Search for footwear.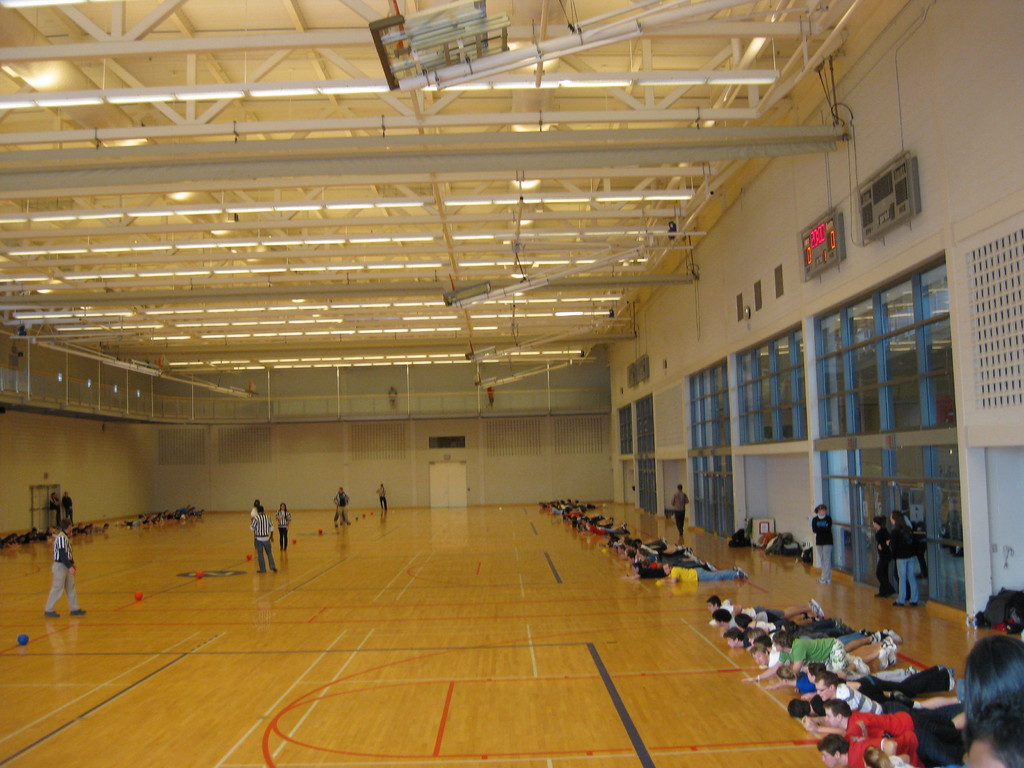
Found at Rect(852, 654, 870, 675).
